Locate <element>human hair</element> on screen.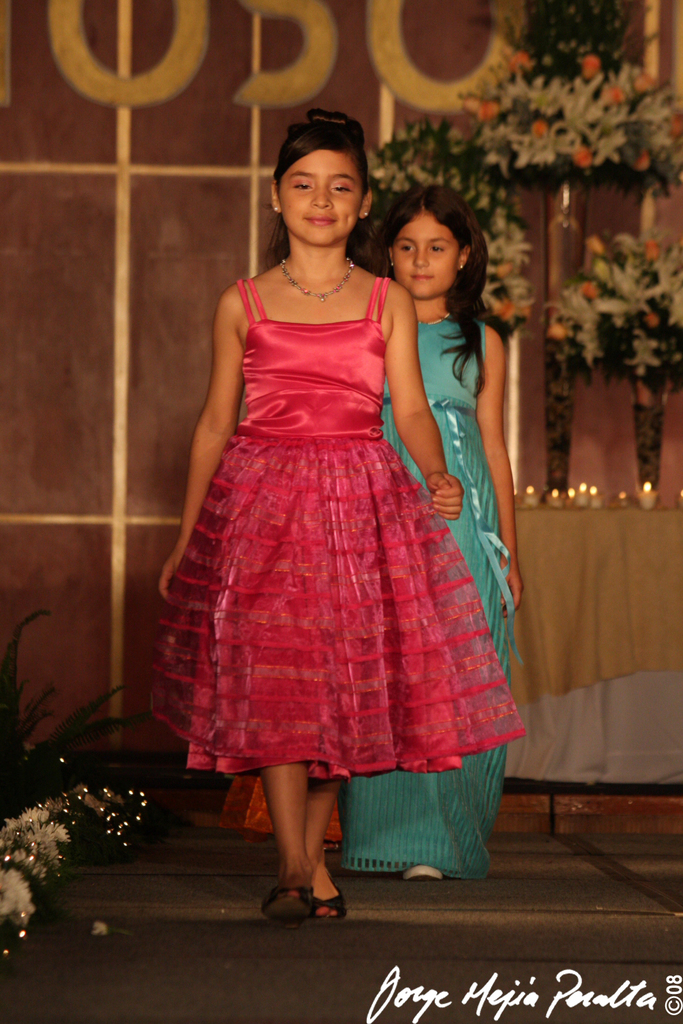
On screen at l=267, t=107, r=378, b=253.
